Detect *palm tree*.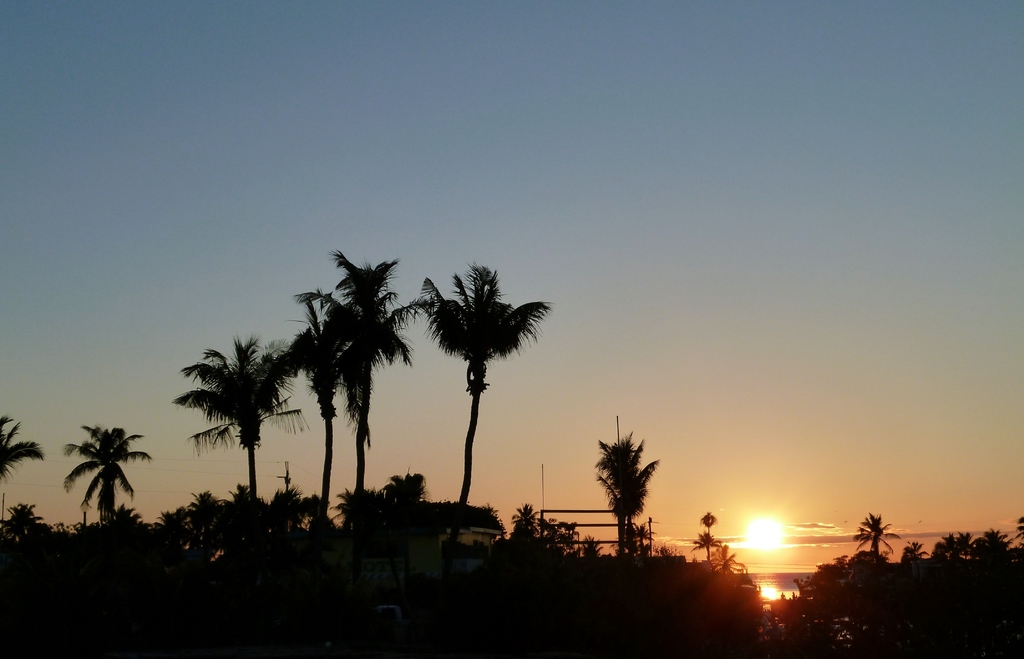
Detected at <box>594,429,650,537</box>.
